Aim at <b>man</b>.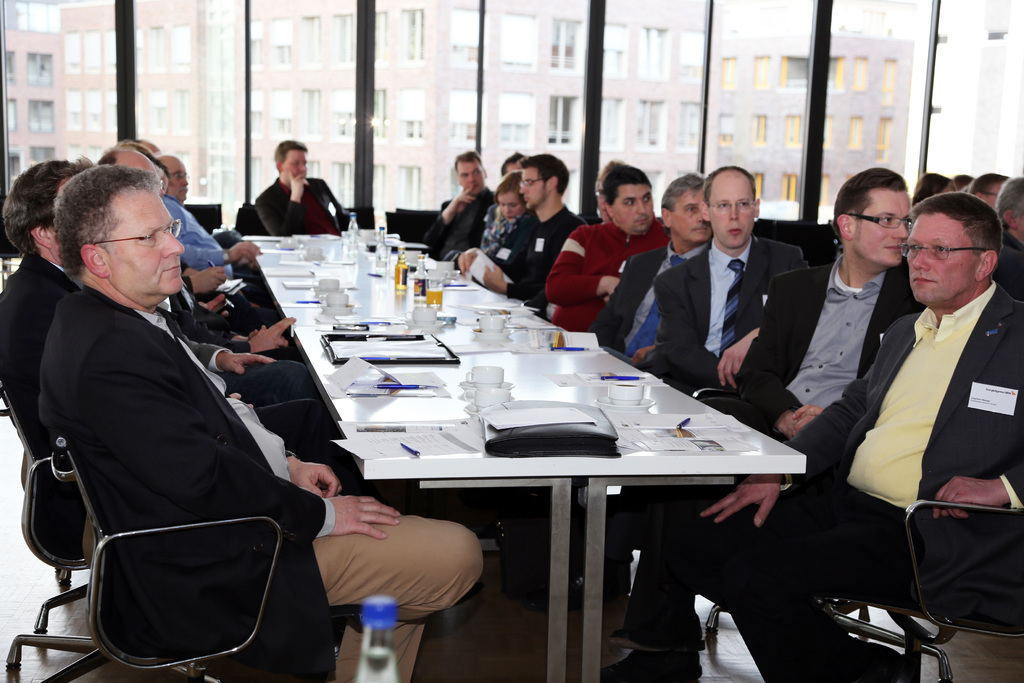
Aimed at <box>604,188,1023,682</box>.
